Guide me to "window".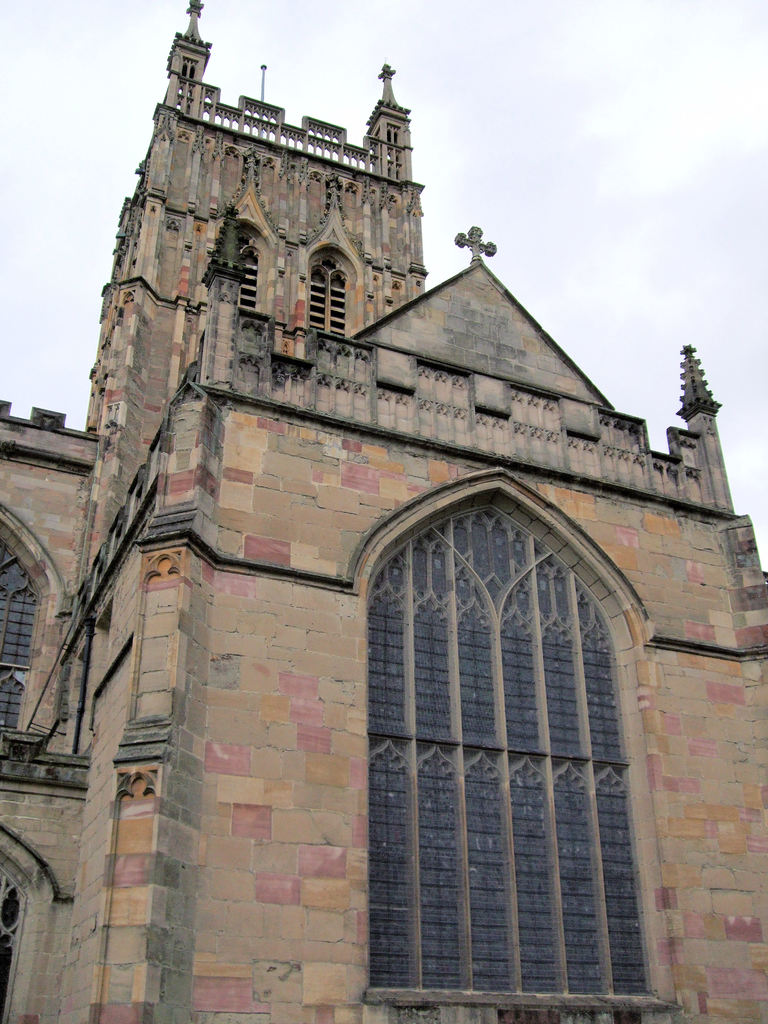
Guidance: 0 830 73 1023.
